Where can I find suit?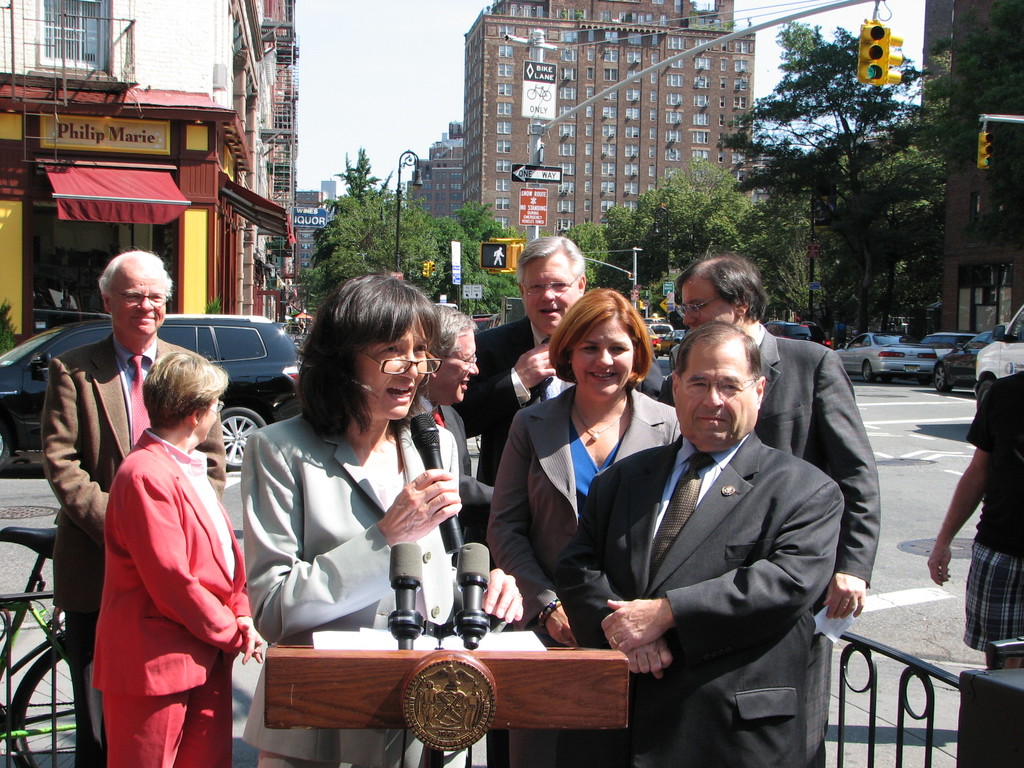
You can find it at [415, 392, 495, 563].
